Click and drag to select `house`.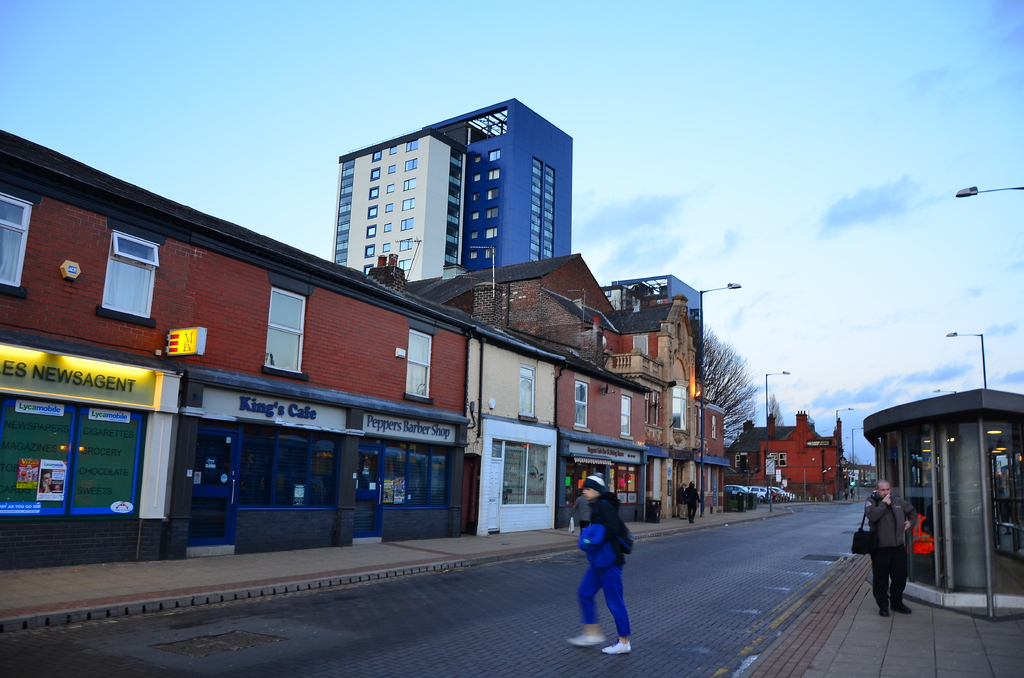
Selection: l=728, t=414, r=836, b=497.
